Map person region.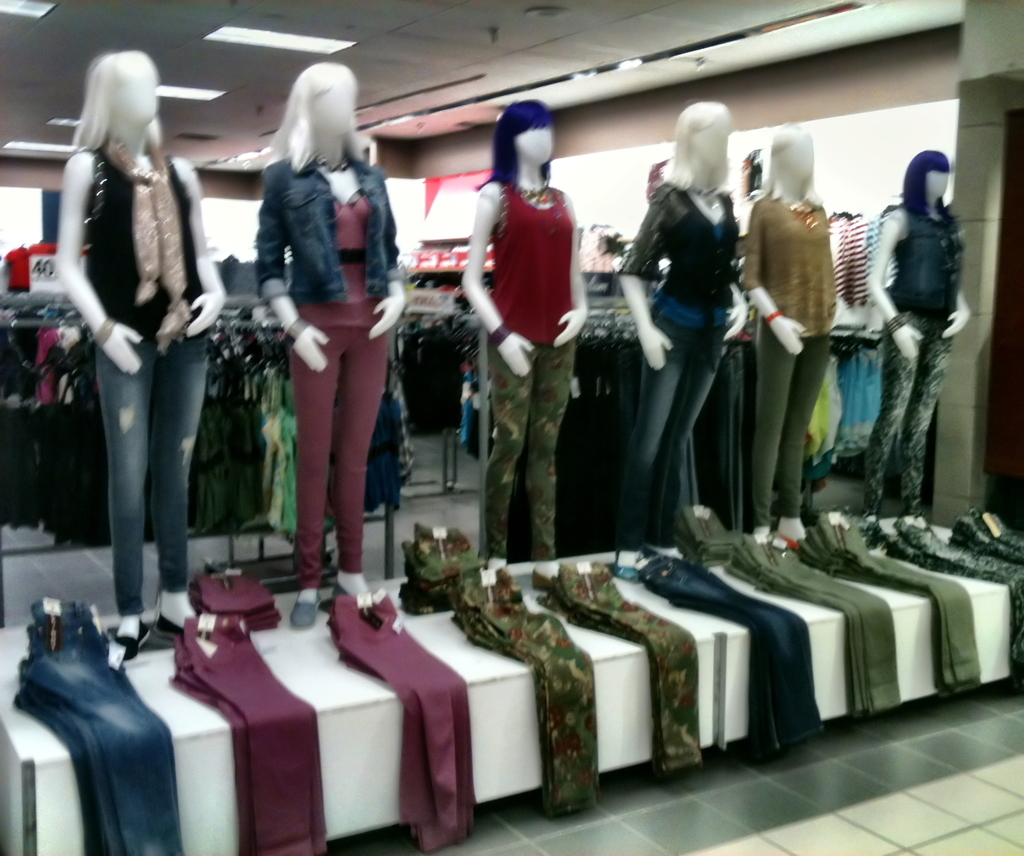
Mapped to pyautogui.locateOnScreen(252, 62, 401, 626).
